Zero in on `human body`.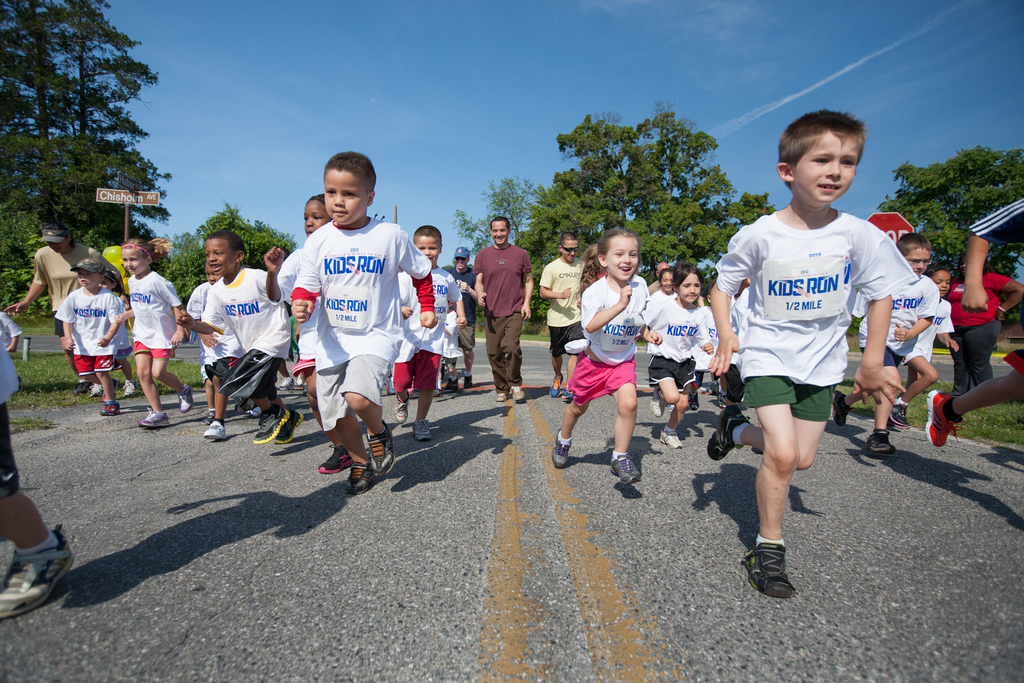
Zeroed in: <bbox>536, 254, 588, 401</bbox>.
